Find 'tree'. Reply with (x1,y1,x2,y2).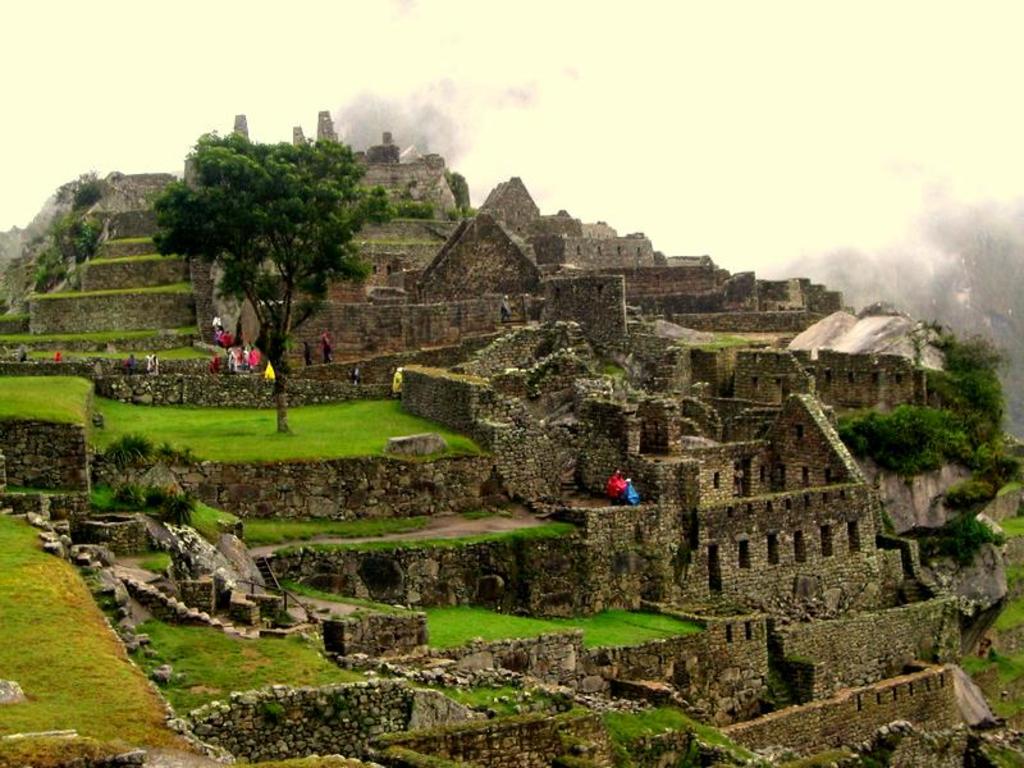
(146,128,394,434).
